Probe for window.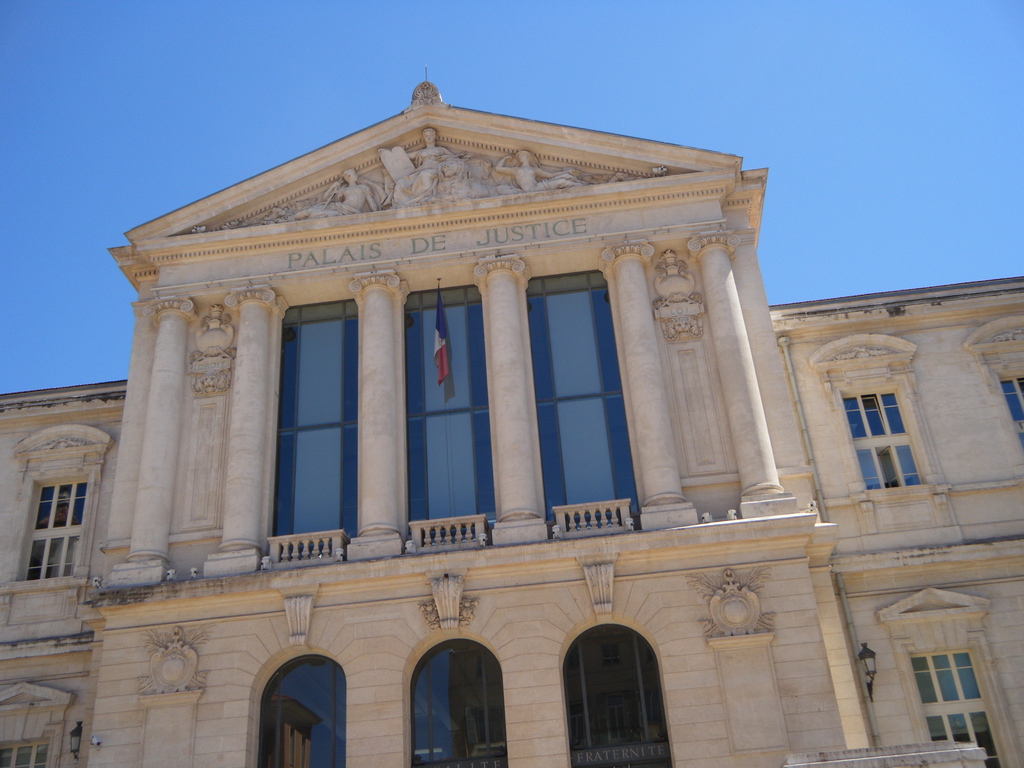
Probe result: [1011,381,1023,445].
